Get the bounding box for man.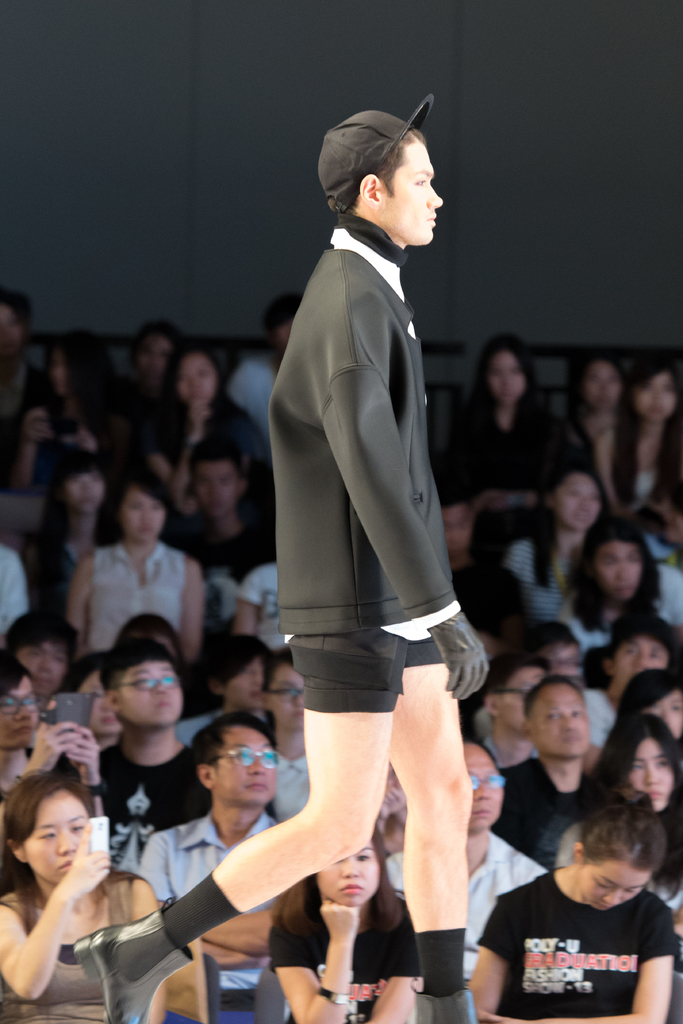
x1=159 y1=439 x2=279 y2=583.
